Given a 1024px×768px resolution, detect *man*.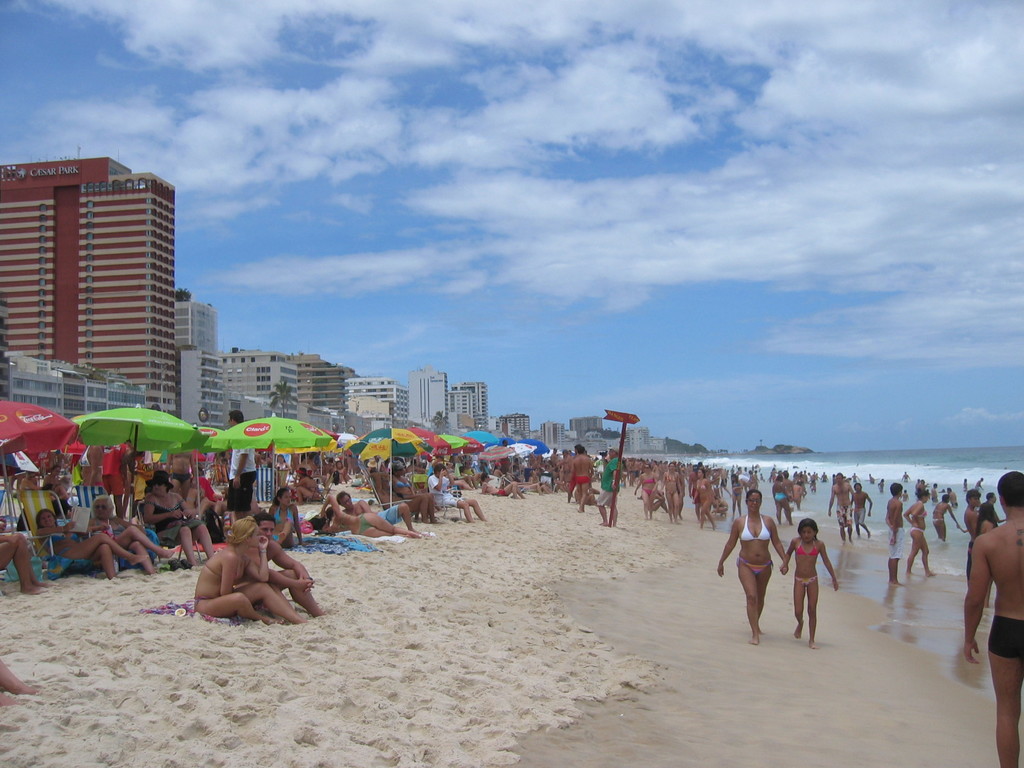
Rect(963, 467, 1023, 767).
